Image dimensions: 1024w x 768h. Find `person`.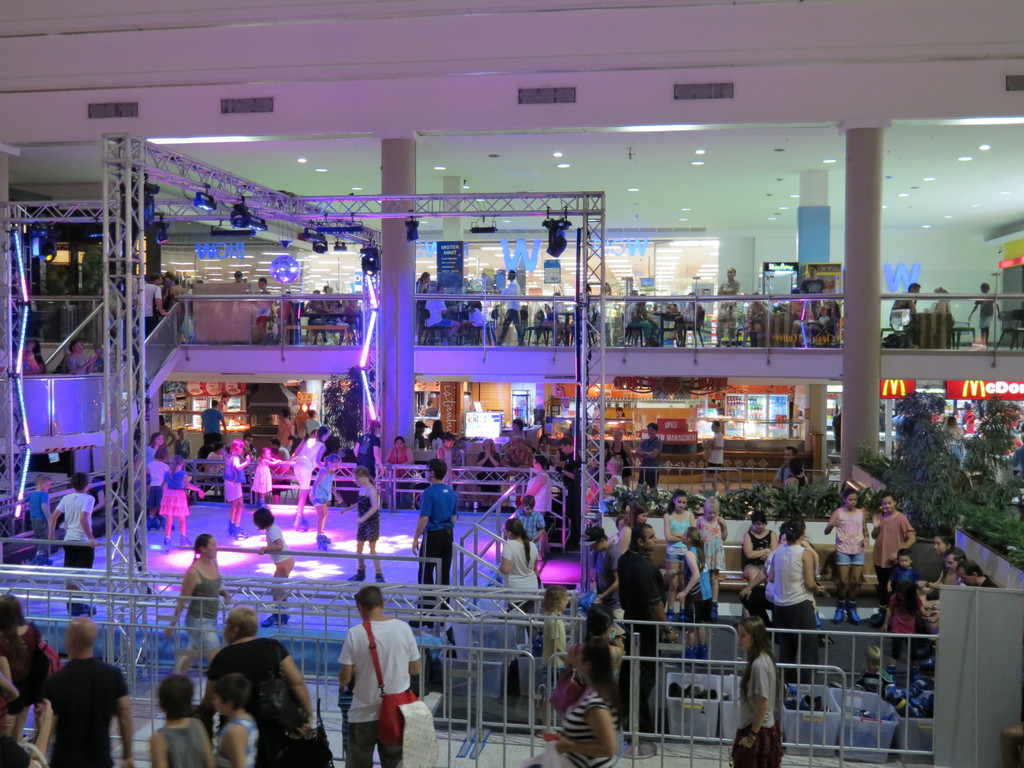
(499,517,540,655).
